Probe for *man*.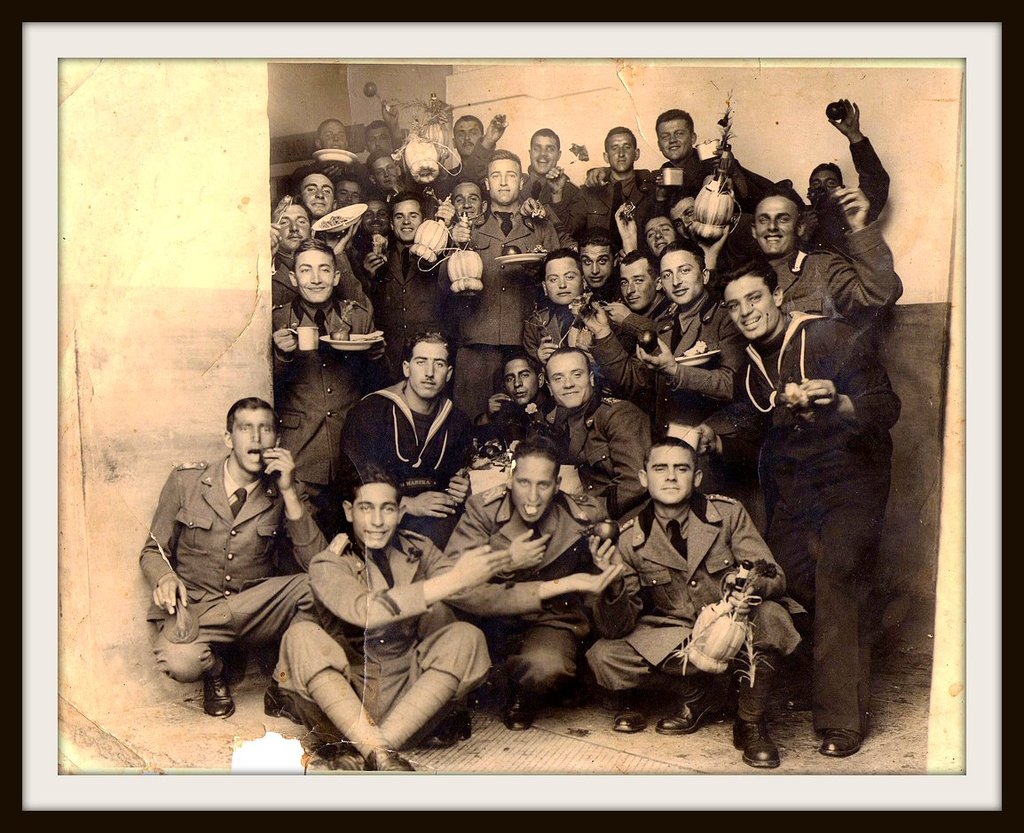
Probe result: {"x1": 578, "y1": 442, "x2": 804, "y2": 766}.
